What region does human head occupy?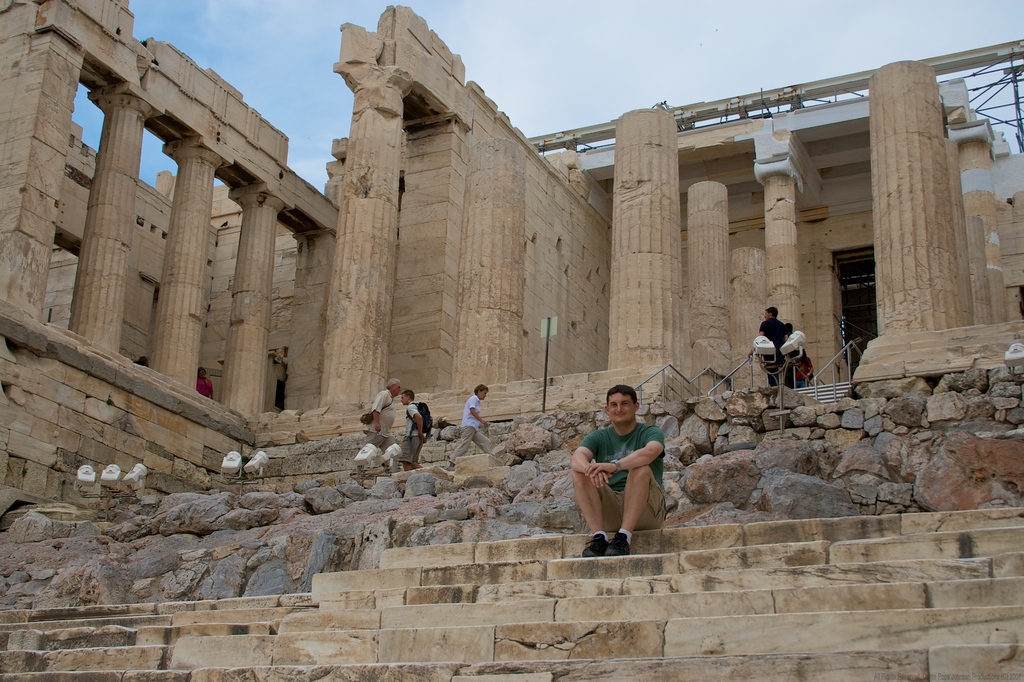
785,321,791,331.
